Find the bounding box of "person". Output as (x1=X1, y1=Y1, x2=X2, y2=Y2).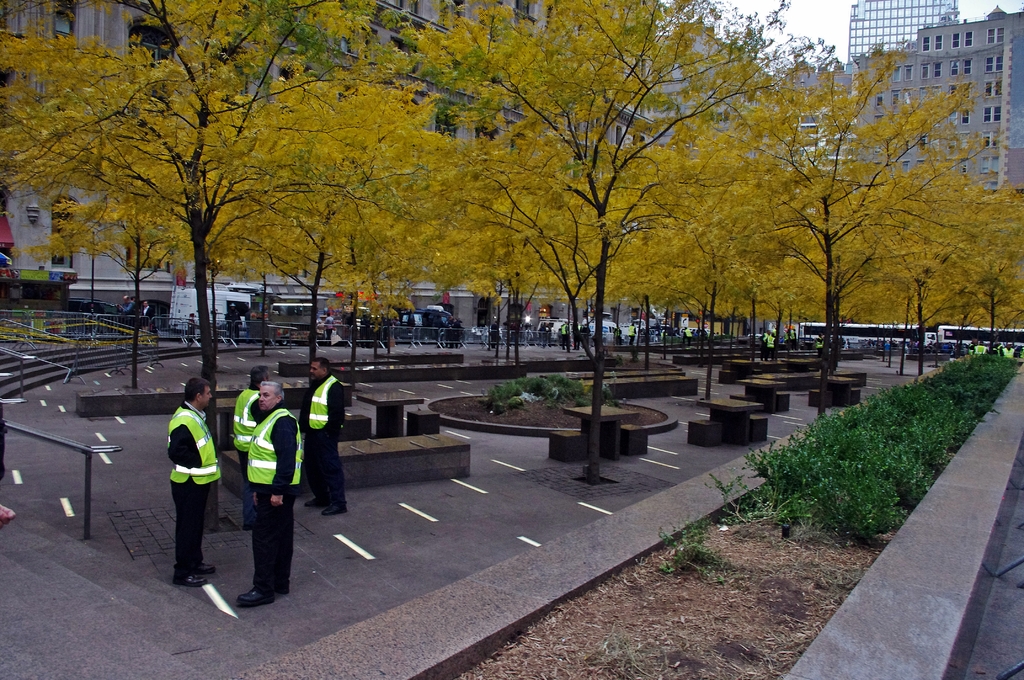
(x1=627, y1=323, x2=636, y2=348).
